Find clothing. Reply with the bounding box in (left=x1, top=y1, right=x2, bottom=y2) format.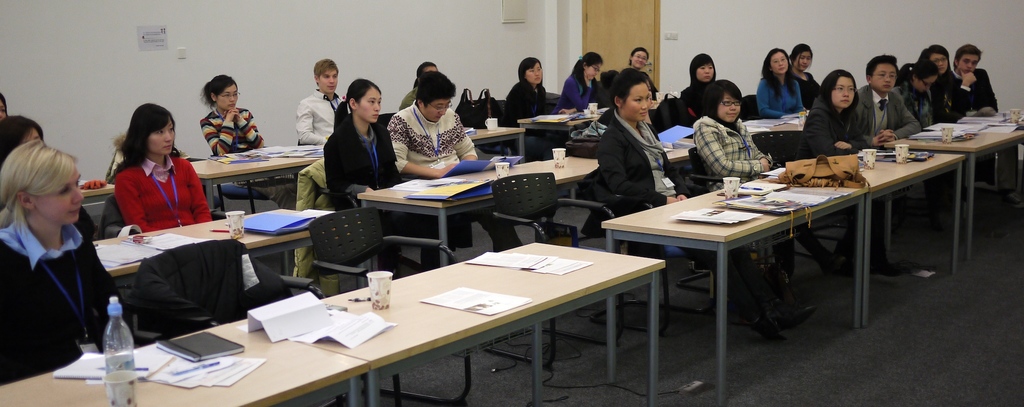
(left=0, top=218, right=131, bottom=386).
